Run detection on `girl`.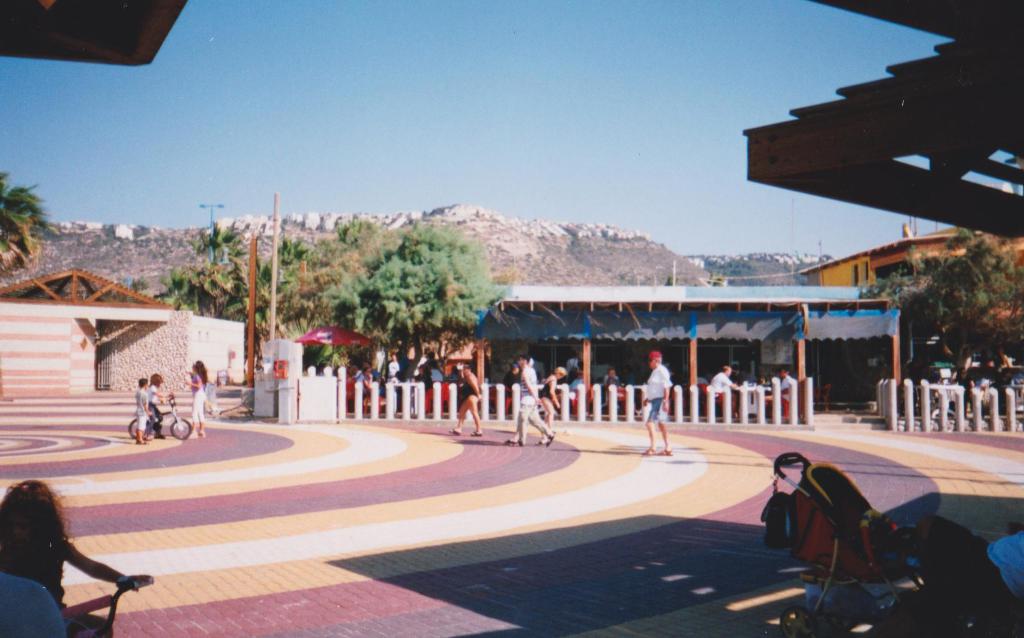
Result: <bbox>0, 479, 152, 637</bbox>.
